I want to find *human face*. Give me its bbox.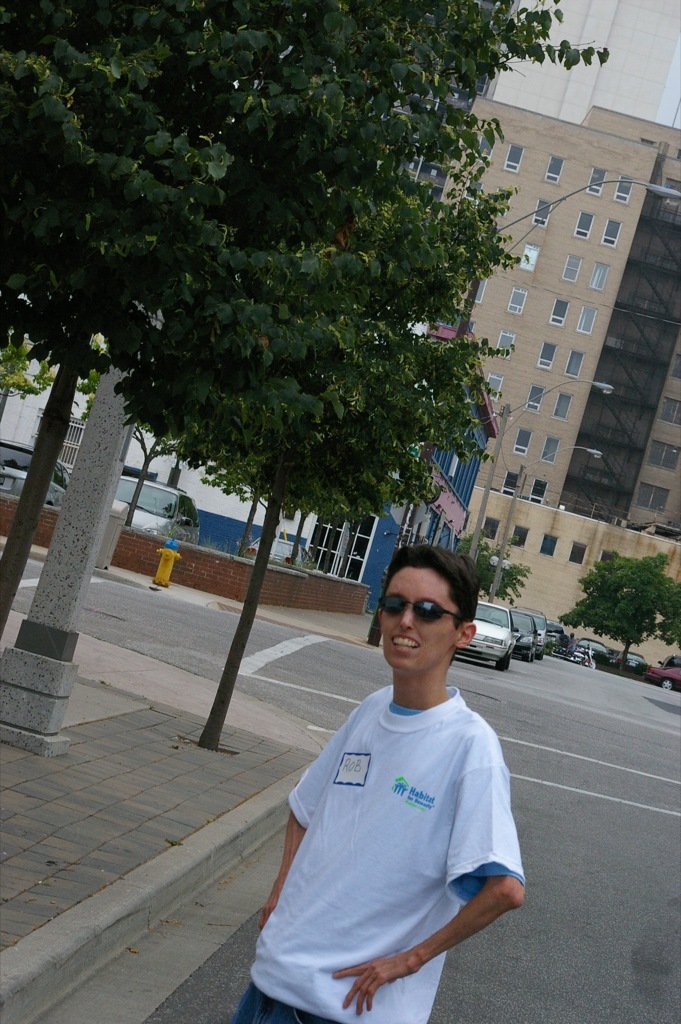
crop(378, 569, 461, 677).
